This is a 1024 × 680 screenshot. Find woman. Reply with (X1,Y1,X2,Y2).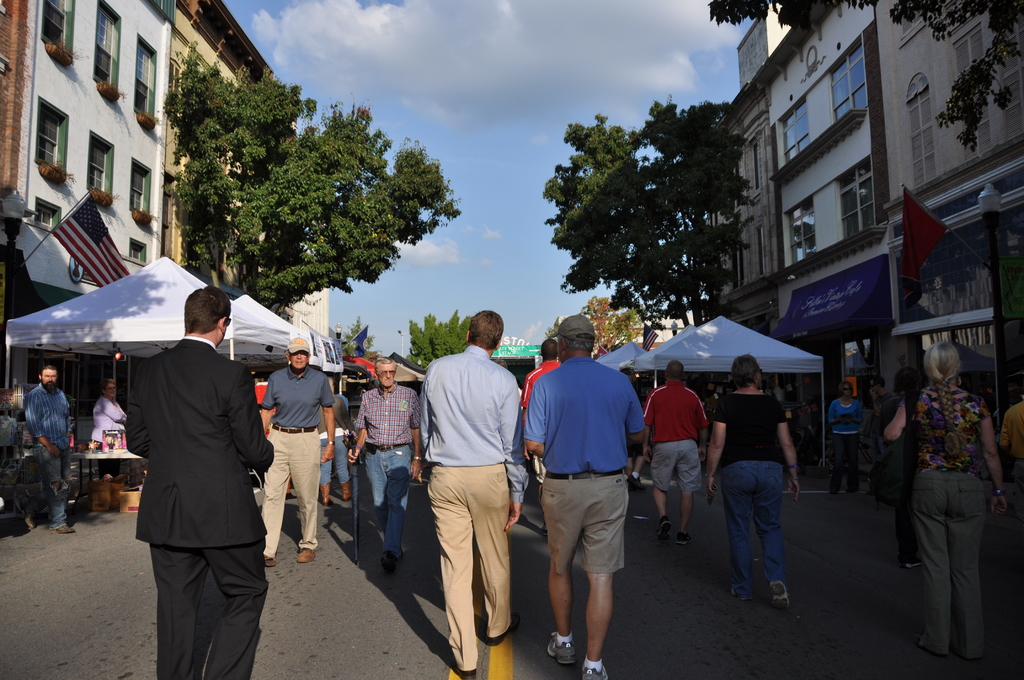
(894,327,1012,668).
